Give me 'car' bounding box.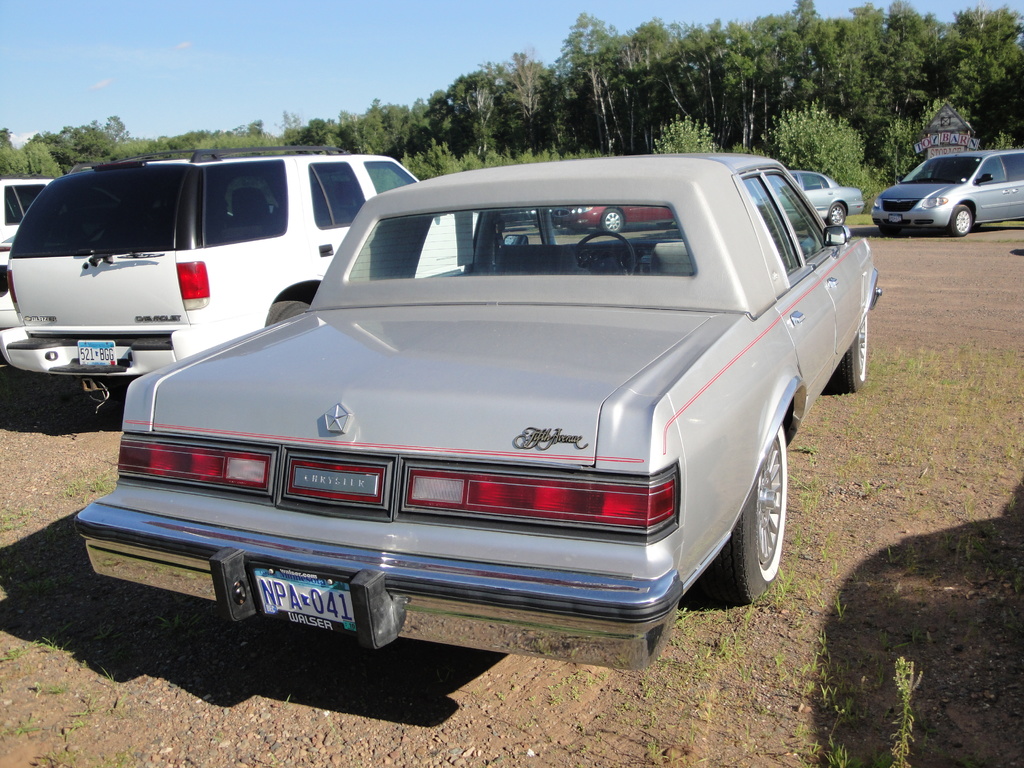
left=561, top=204, right=681, bottom=237.
